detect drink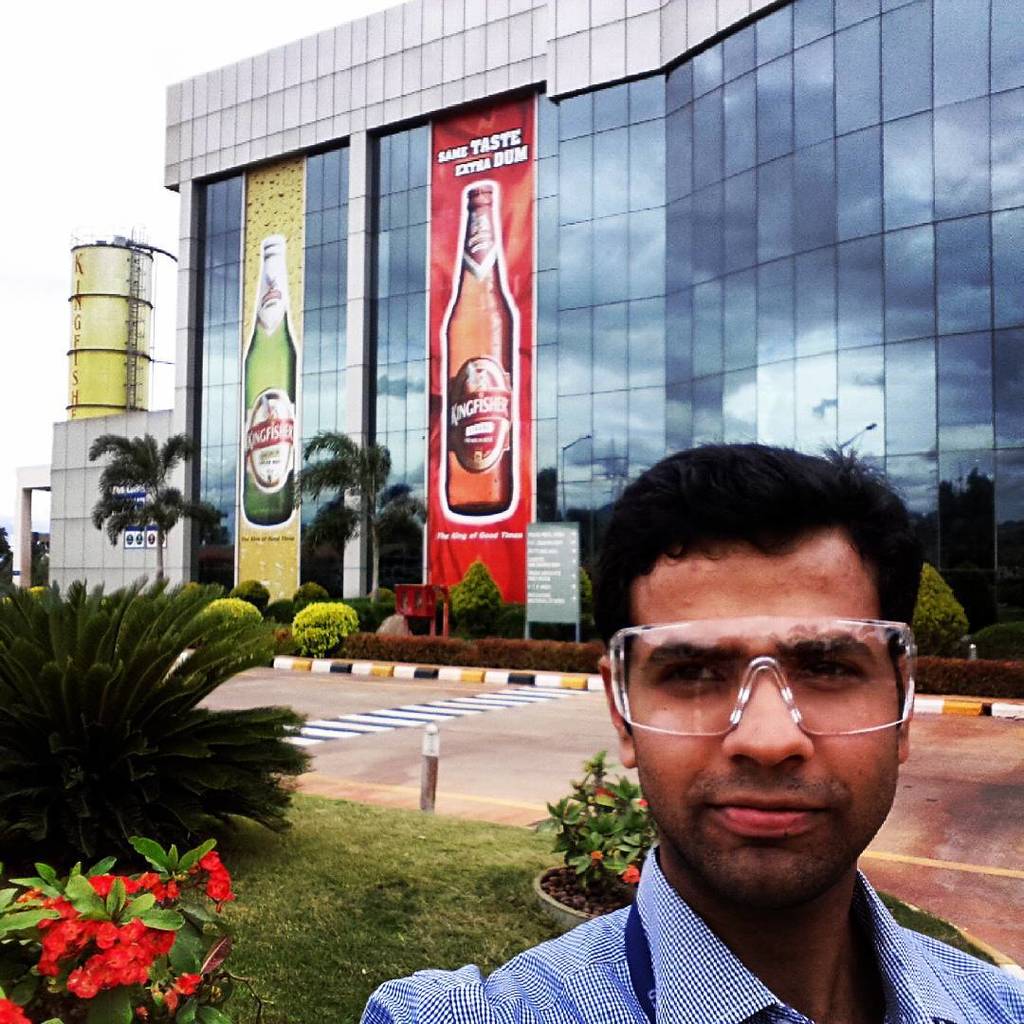
box=[446, 185, 519, 519]
